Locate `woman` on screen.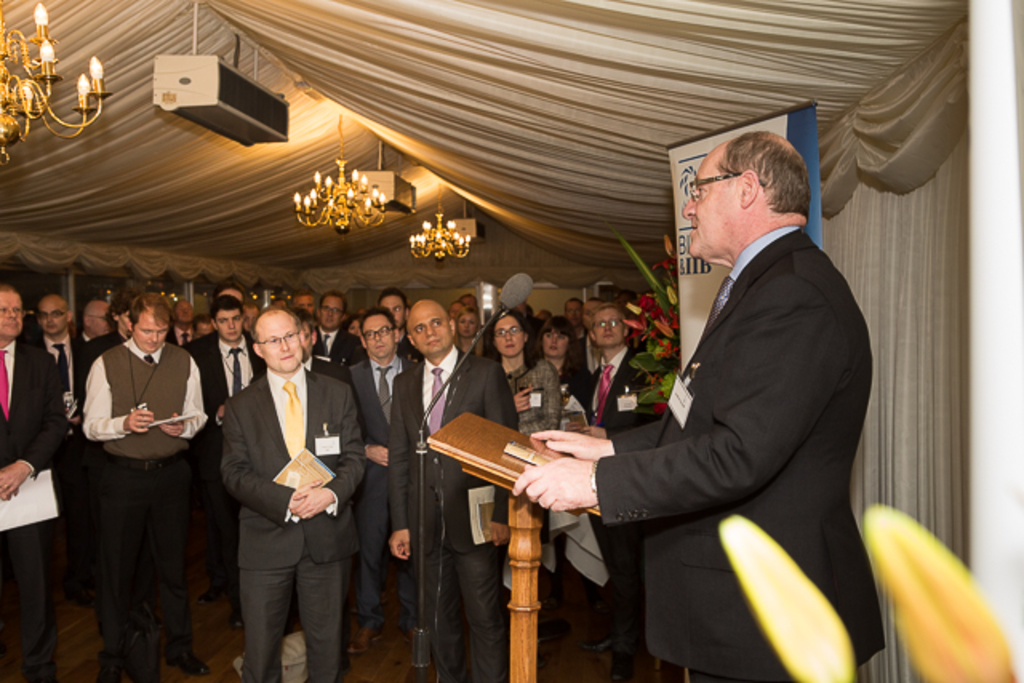
On screen at 533:312:587:427.
